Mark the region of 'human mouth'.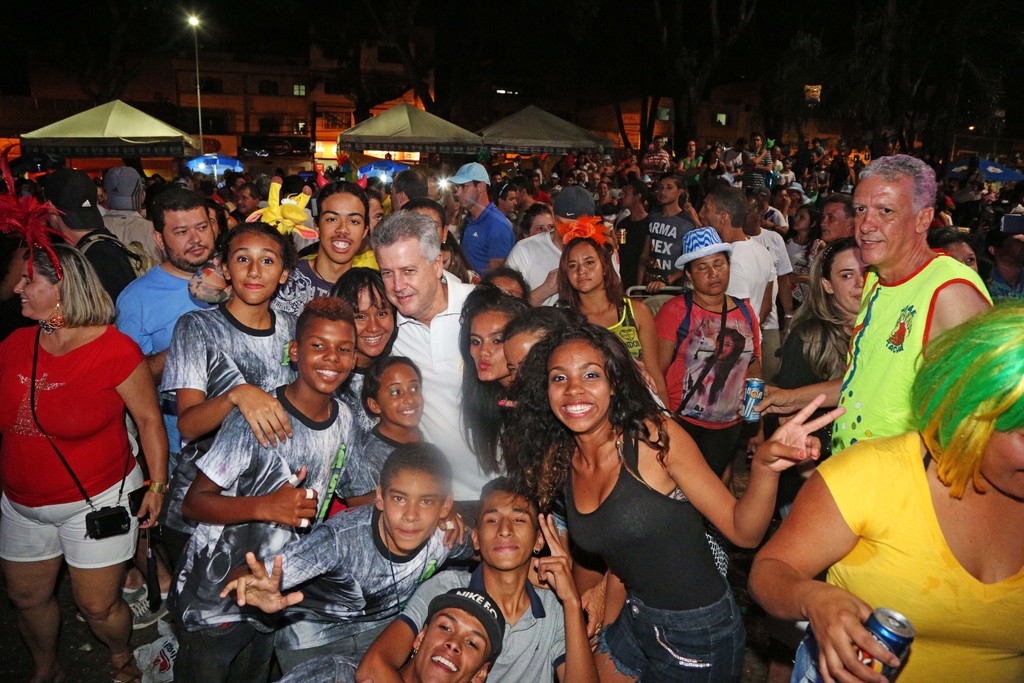
Region: x1=579 y1=277 x2=589 y2=286.
